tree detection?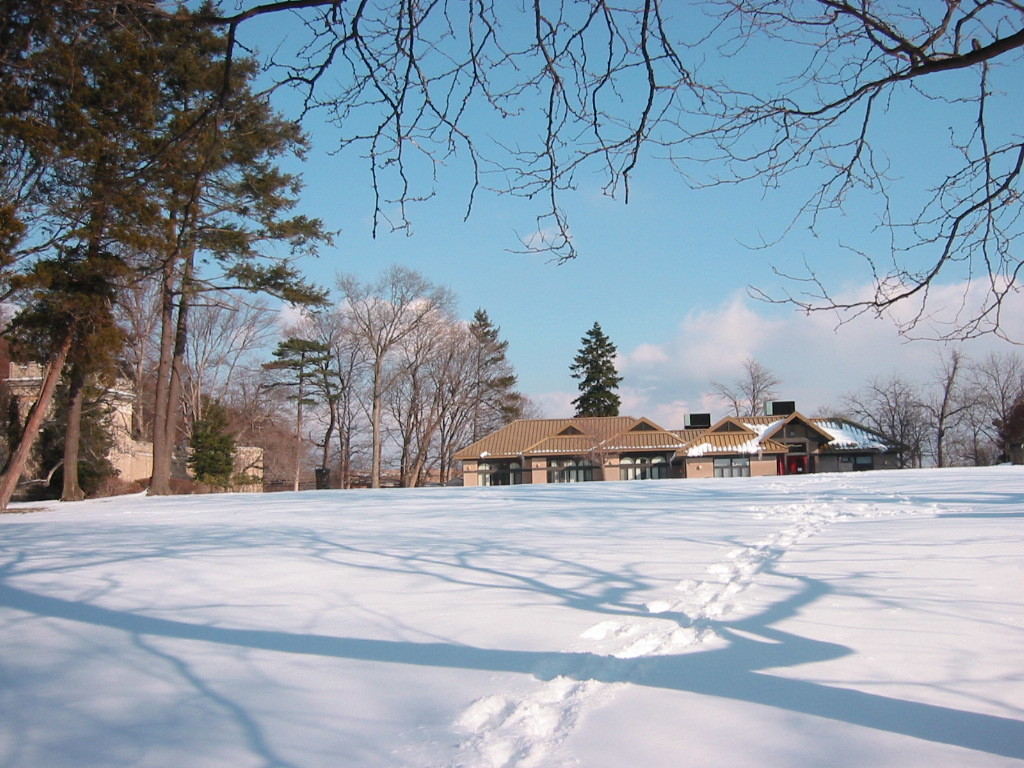
left=295, top=0, right=1021, bottom=344
